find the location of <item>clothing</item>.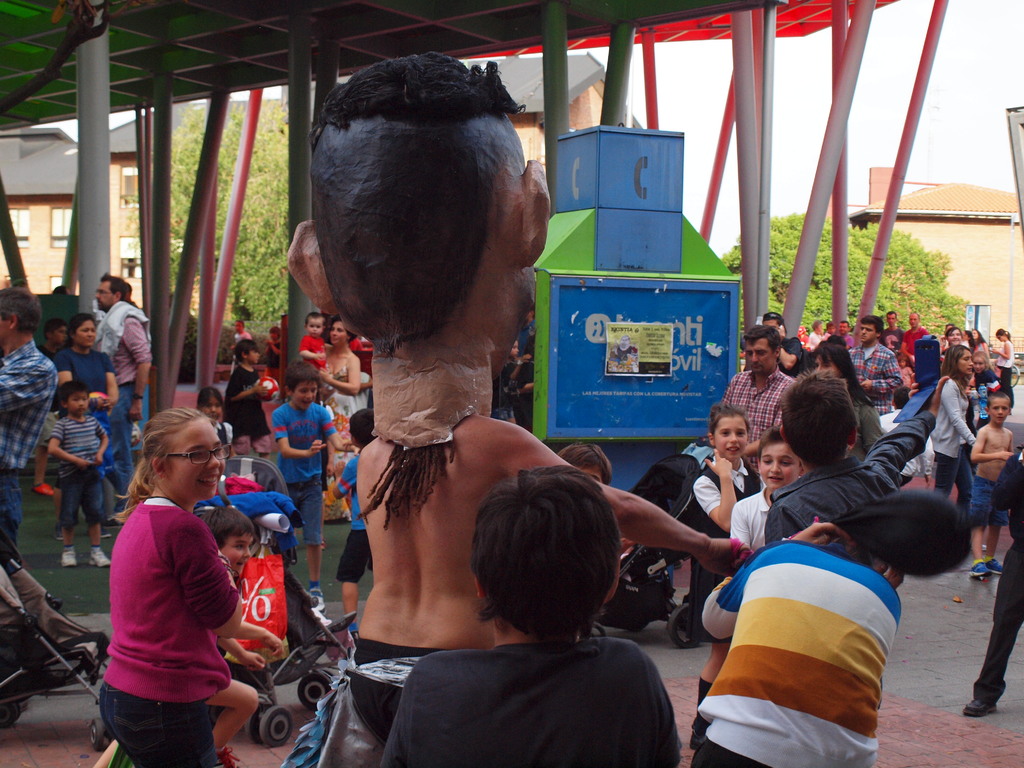
Location: bbox(838, 390, 890, 465).
